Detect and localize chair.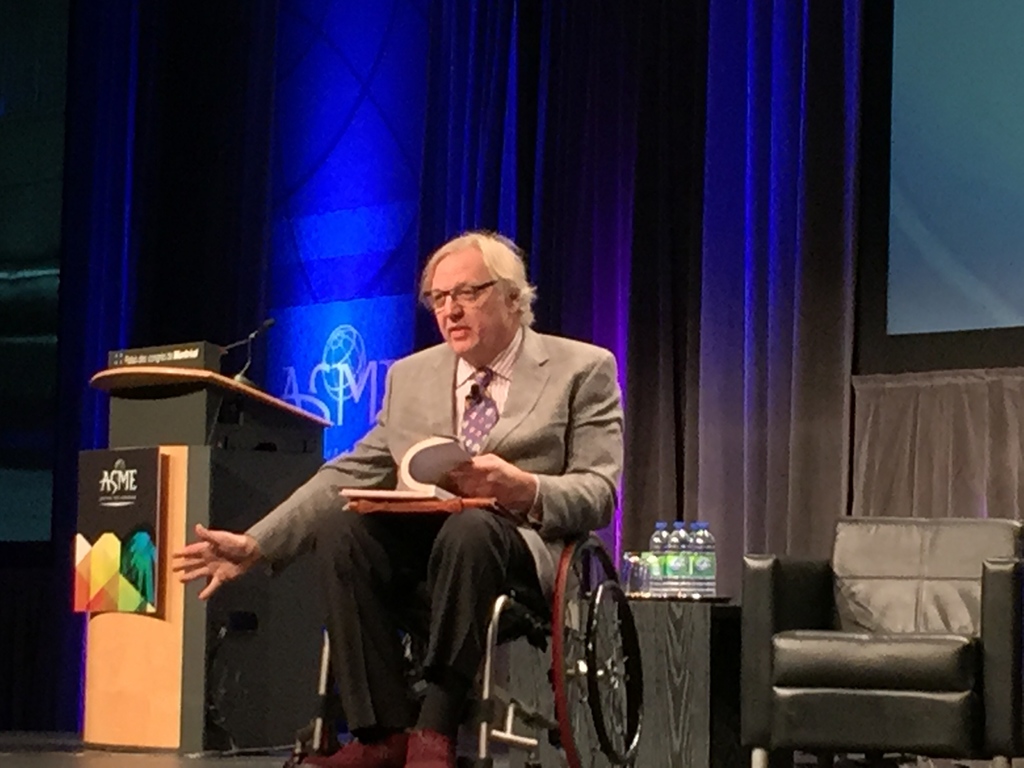
Localized at [282, 527, 646, 767].
